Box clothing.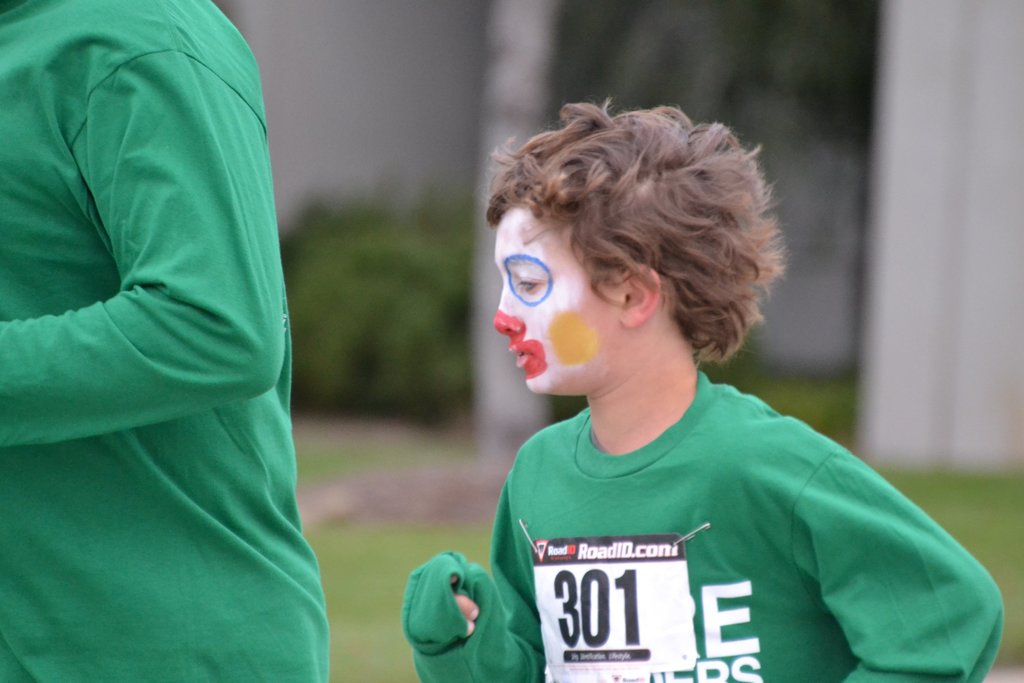
13/0/307/656.
